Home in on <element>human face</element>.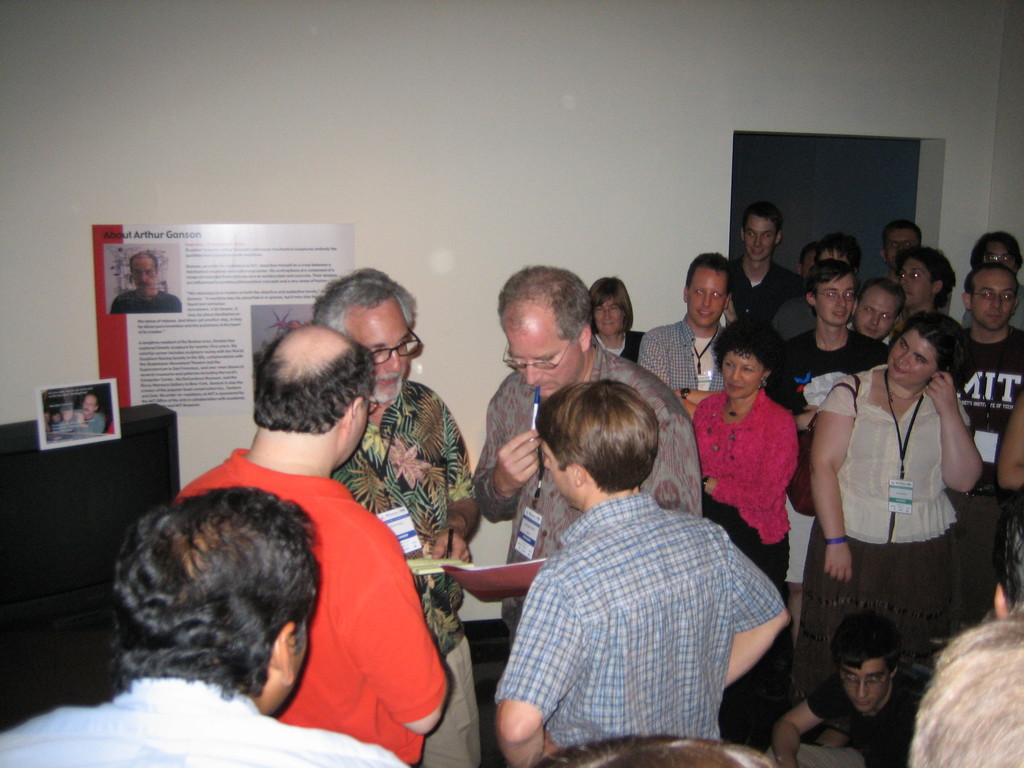
Homed in at crop(337, 394, 371, 467).
